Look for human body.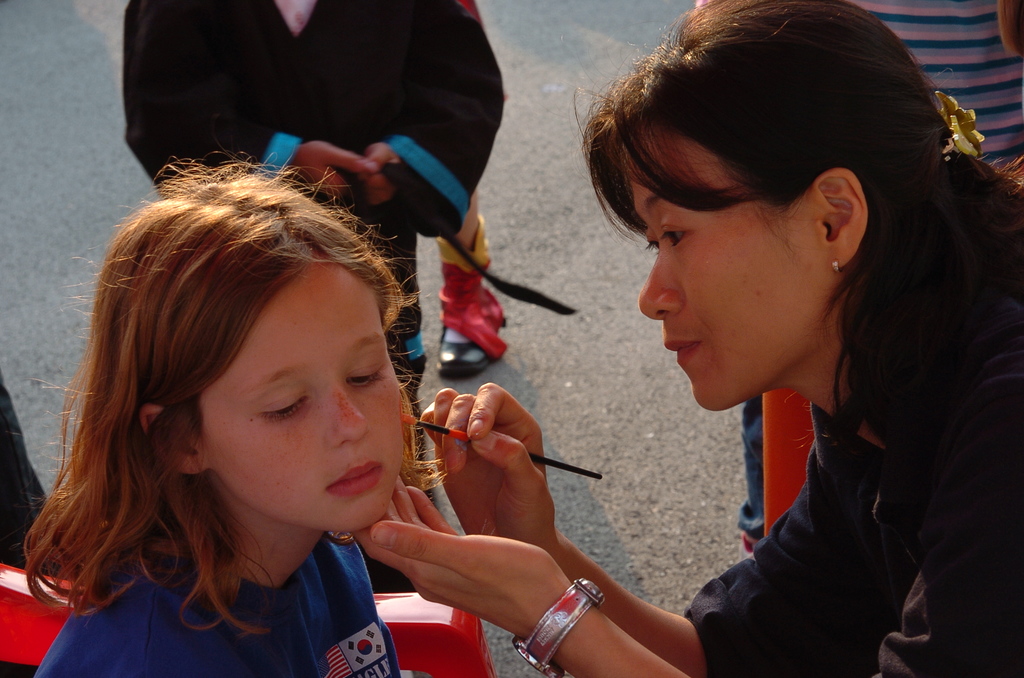
Found: 8,134,460,677.
